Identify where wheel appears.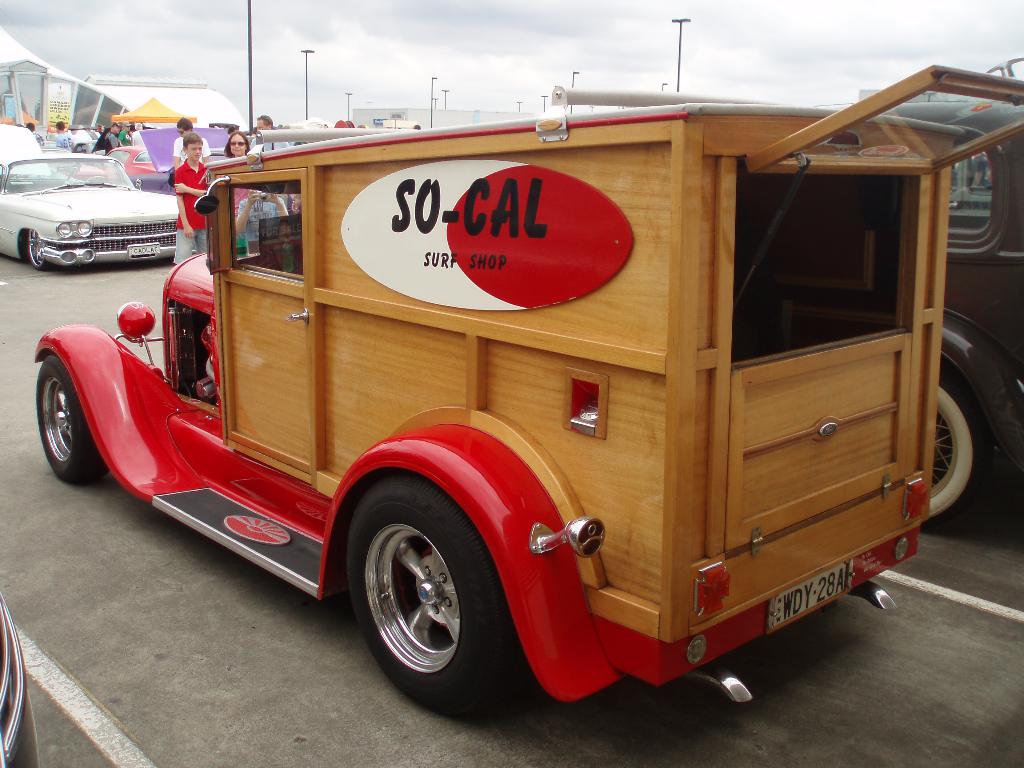
Appears at {"left": 22, "top": 228, "right": 54, "bottom": 273}.
